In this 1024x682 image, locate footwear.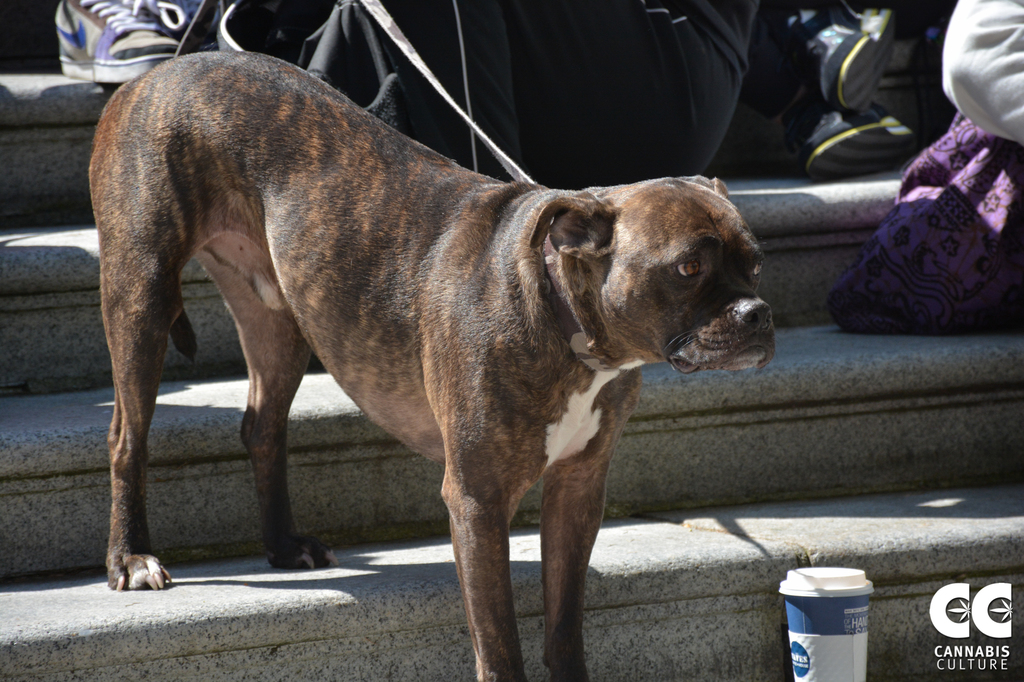
Bounding box: 785/88/916/181.
